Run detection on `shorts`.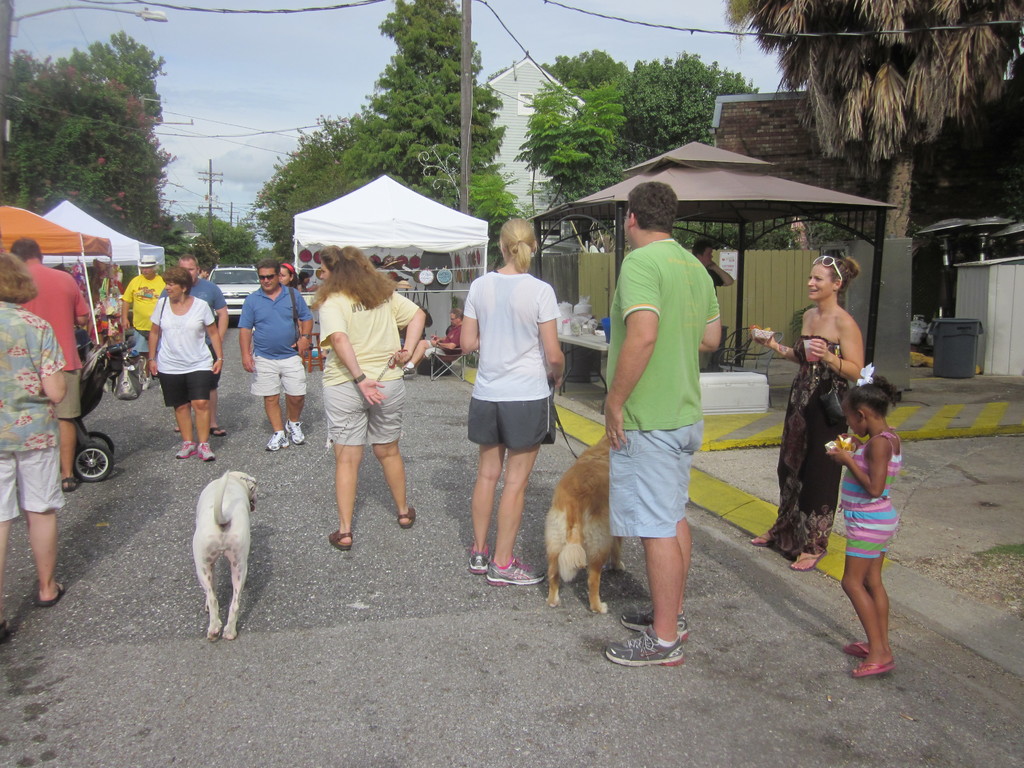
Result: box=[846, 508, 897, 556].
